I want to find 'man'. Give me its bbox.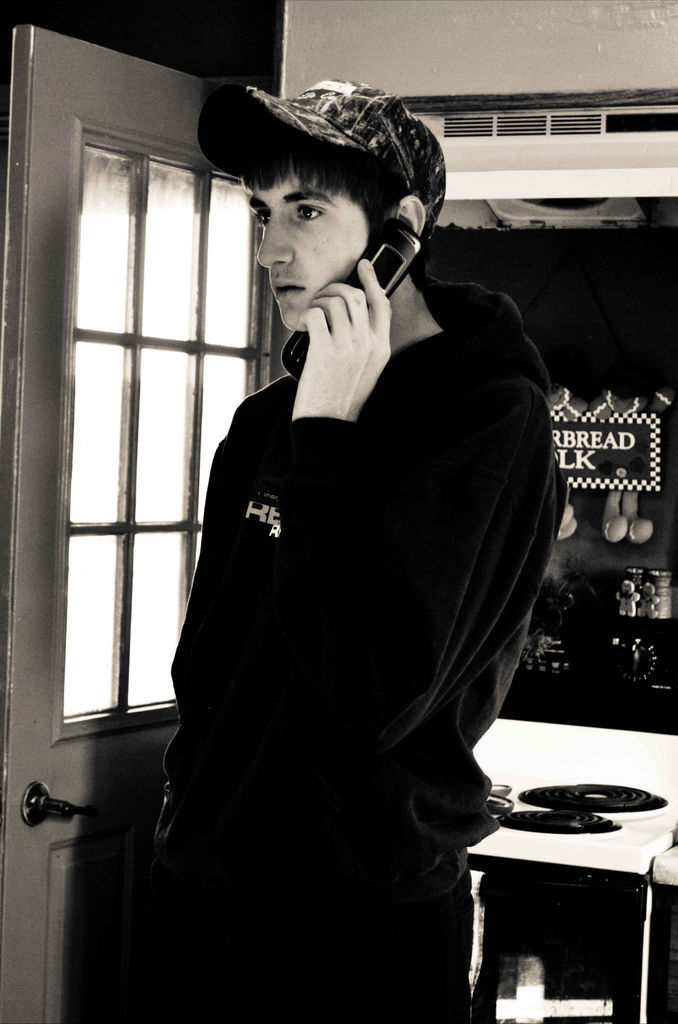
region(114, 96, 566, 989).
